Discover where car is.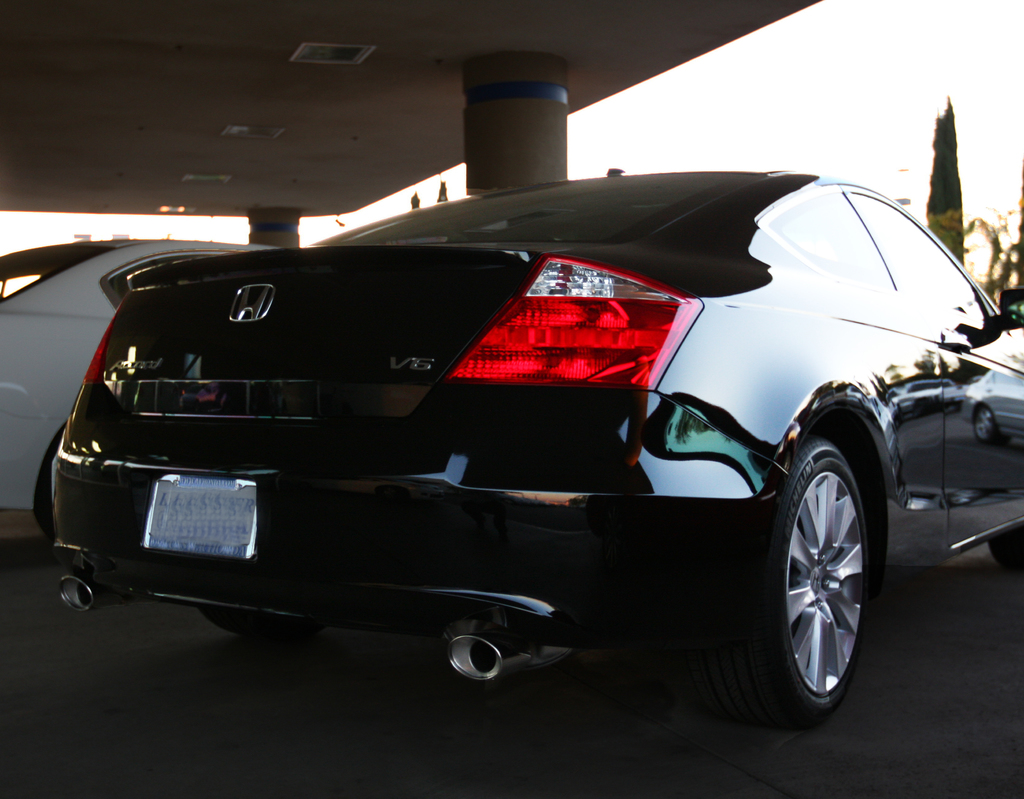
Discovered at bbox=[47, 165, 1023, 729].
